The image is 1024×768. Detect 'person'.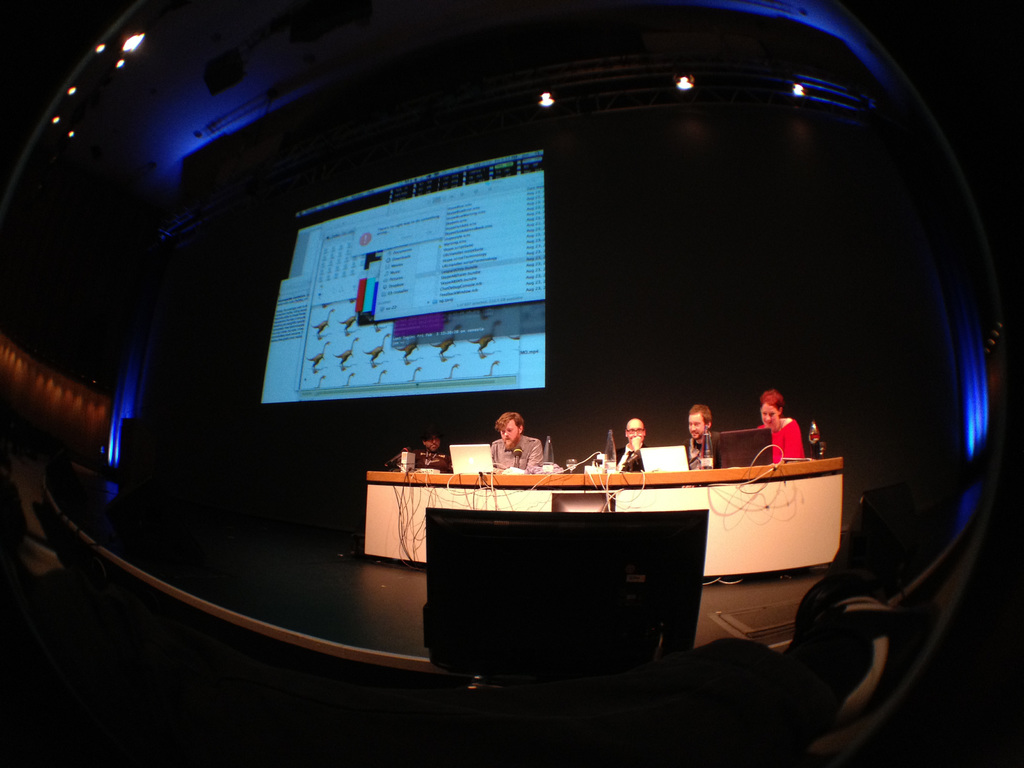
Detection: x1=609, y1=415, x2=645, y2=468.
